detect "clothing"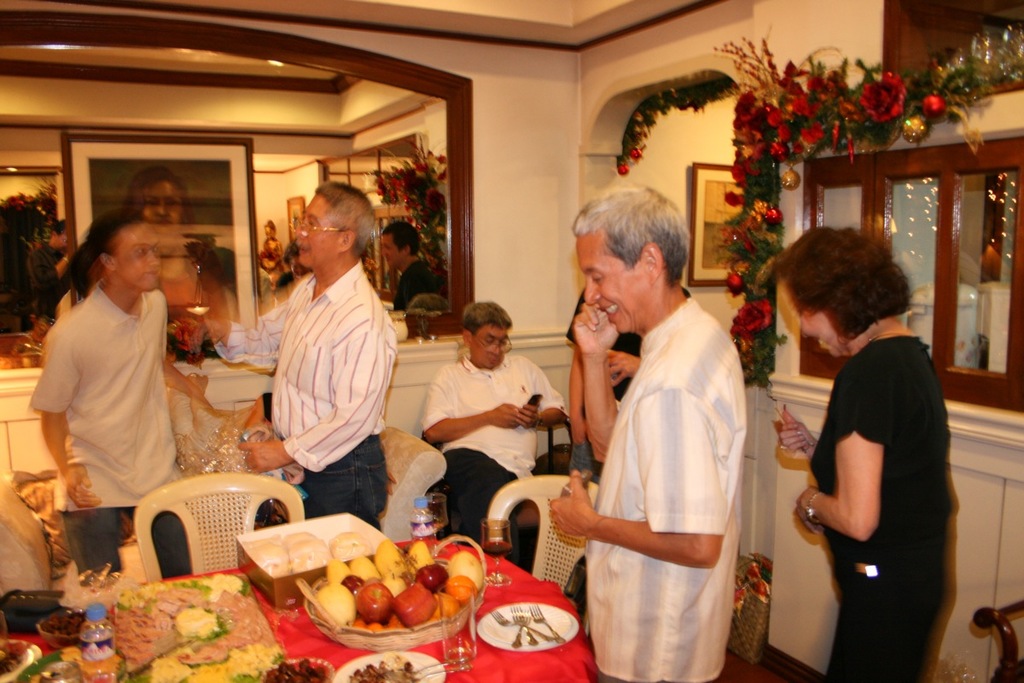
(x1=212, y1=261, x2=393, y2=540)
